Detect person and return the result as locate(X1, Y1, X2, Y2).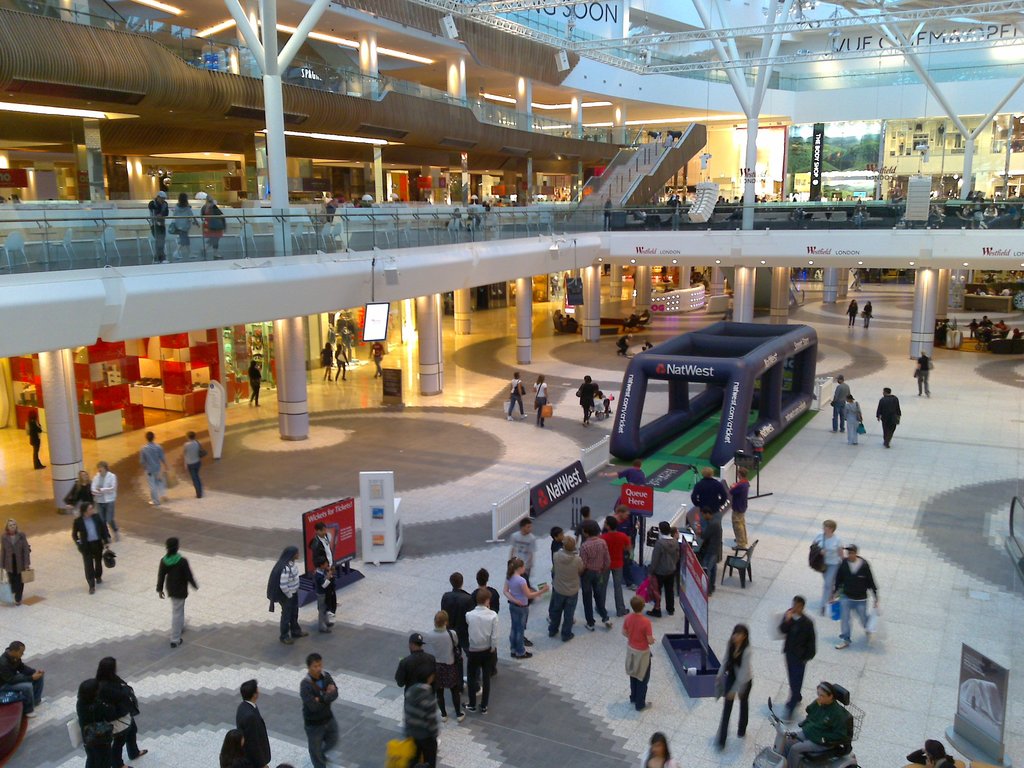
locate(846, 393, 863, 446).
